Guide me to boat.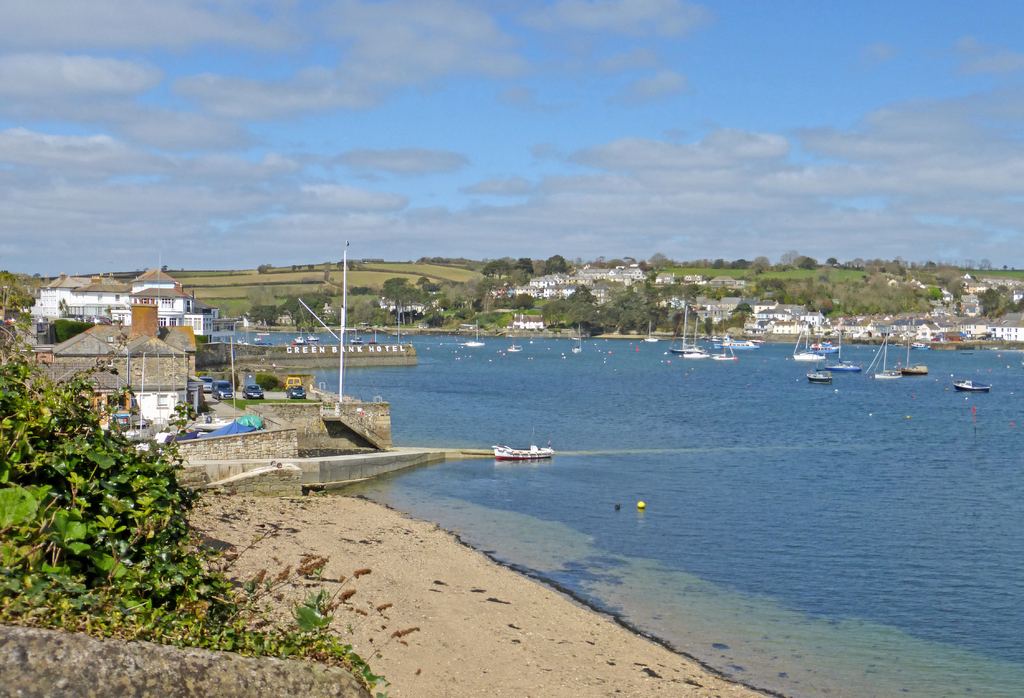
Guidance: crop(492, 425, 550, 464).
